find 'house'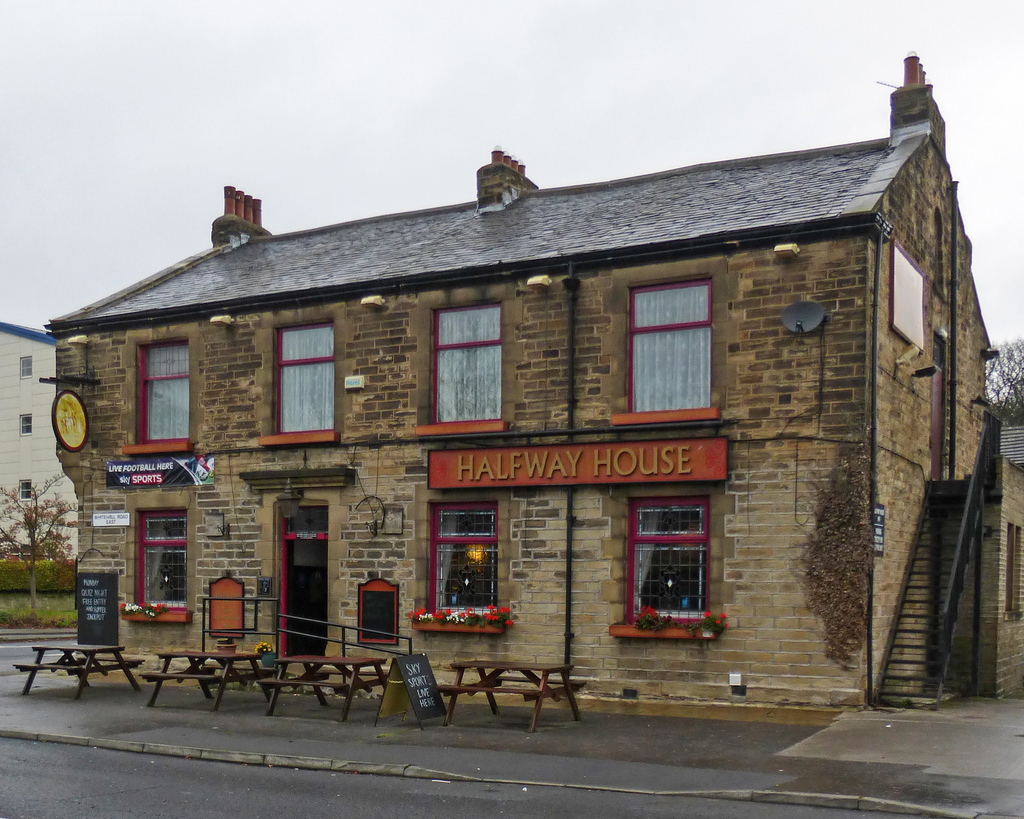
(51, 90, 968, 701)
